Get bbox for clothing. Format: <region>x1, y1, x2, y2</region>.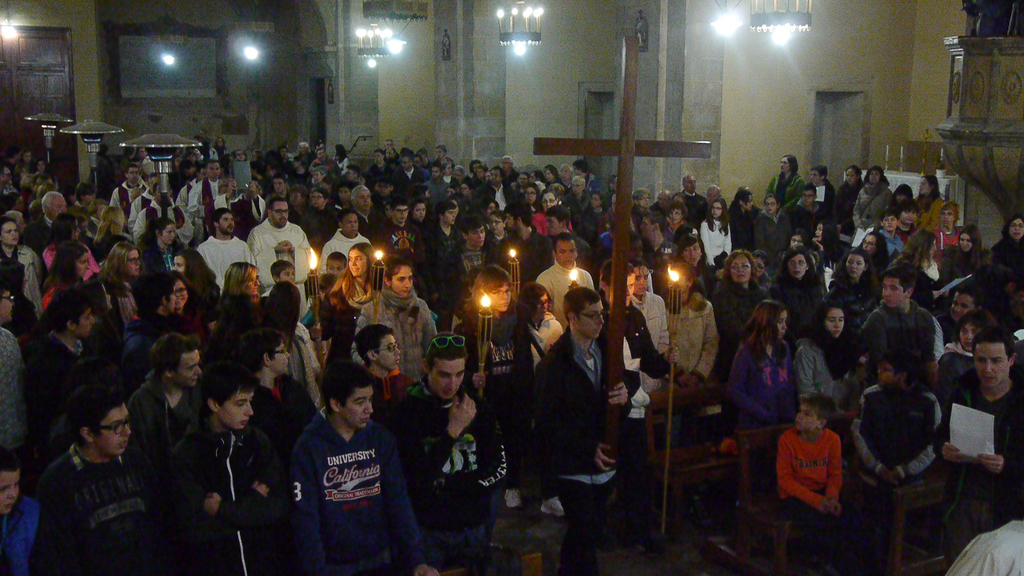
<region>783, 421, 858, 513</region>.
